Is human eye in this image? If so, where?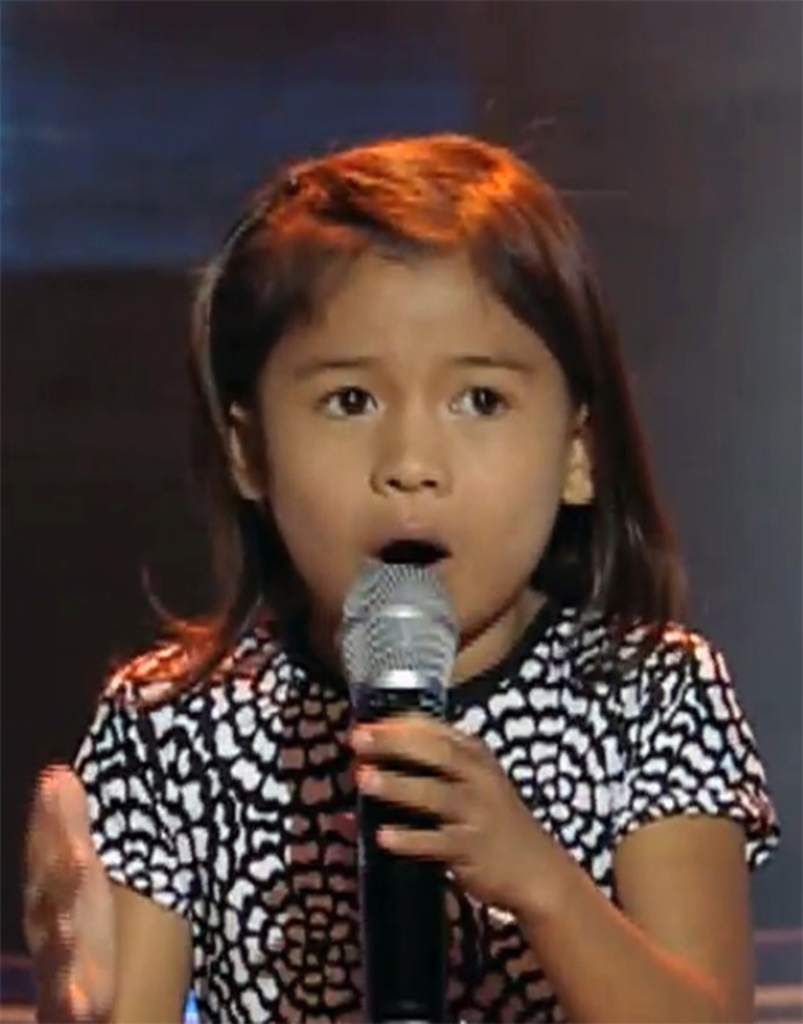
Yes, at 447 368 516 429.
